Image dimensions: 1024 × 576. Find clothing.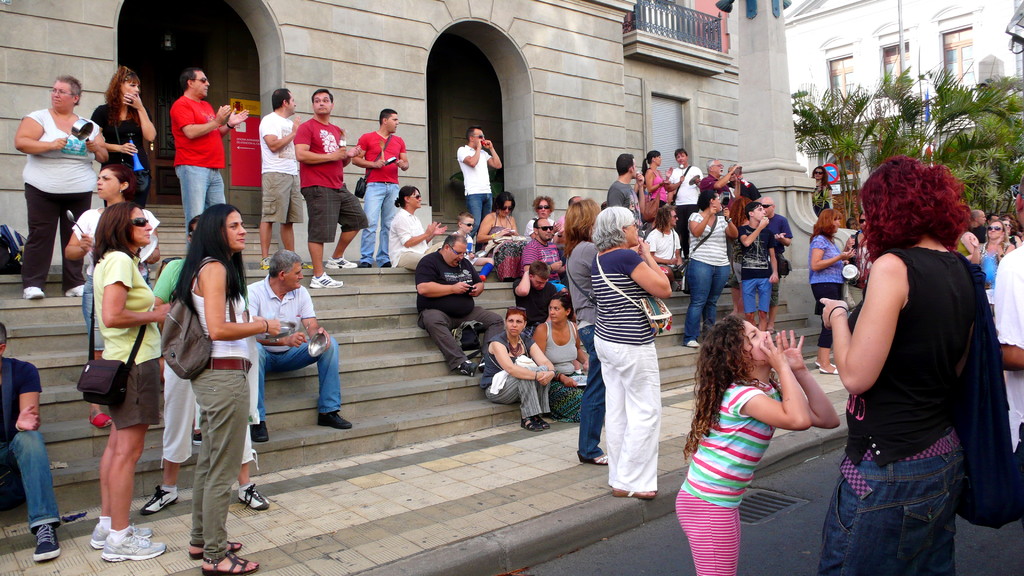
box=[294, 115, 366, 241].
